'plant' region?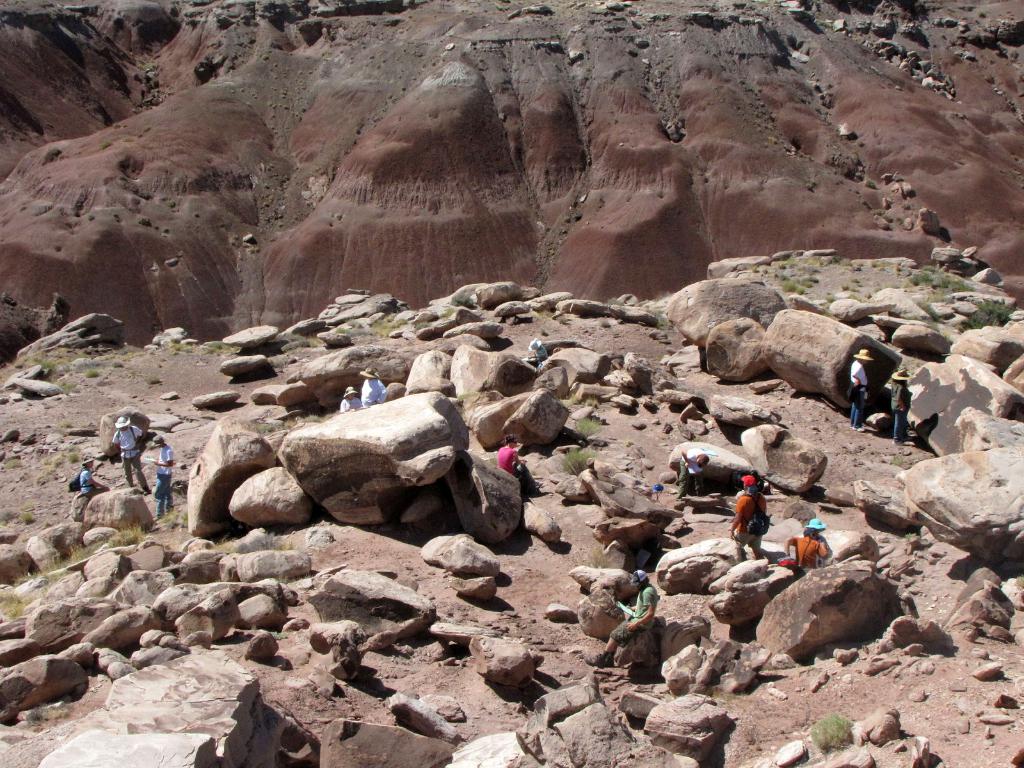
<bbox>886, 458, 904, 467</bbox>
